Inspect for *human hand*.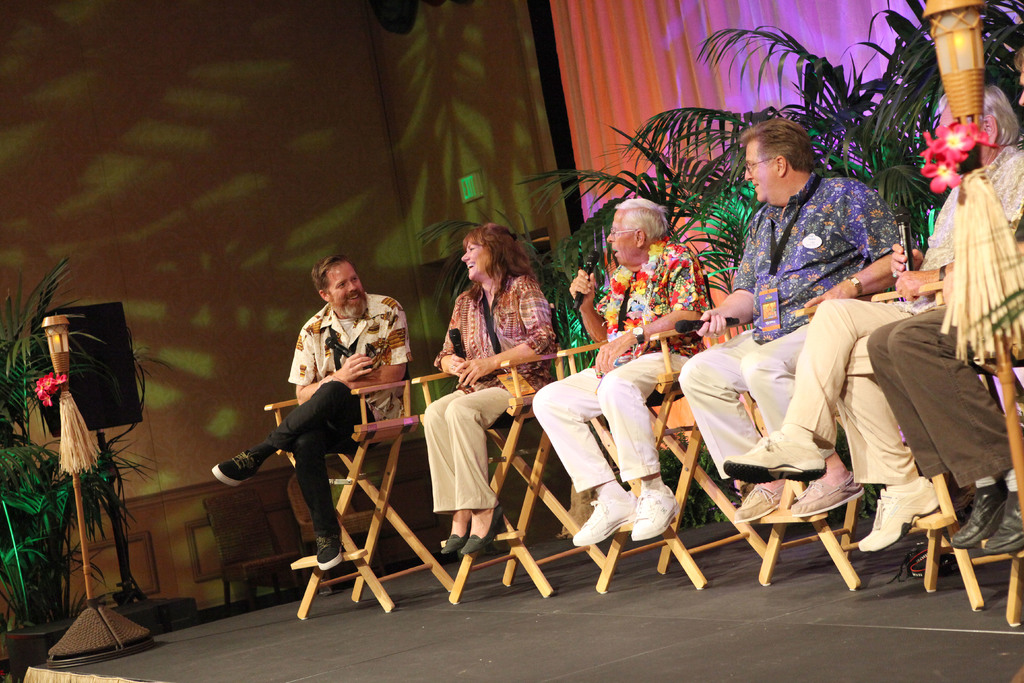
Inspection: (694,306,728,340).
